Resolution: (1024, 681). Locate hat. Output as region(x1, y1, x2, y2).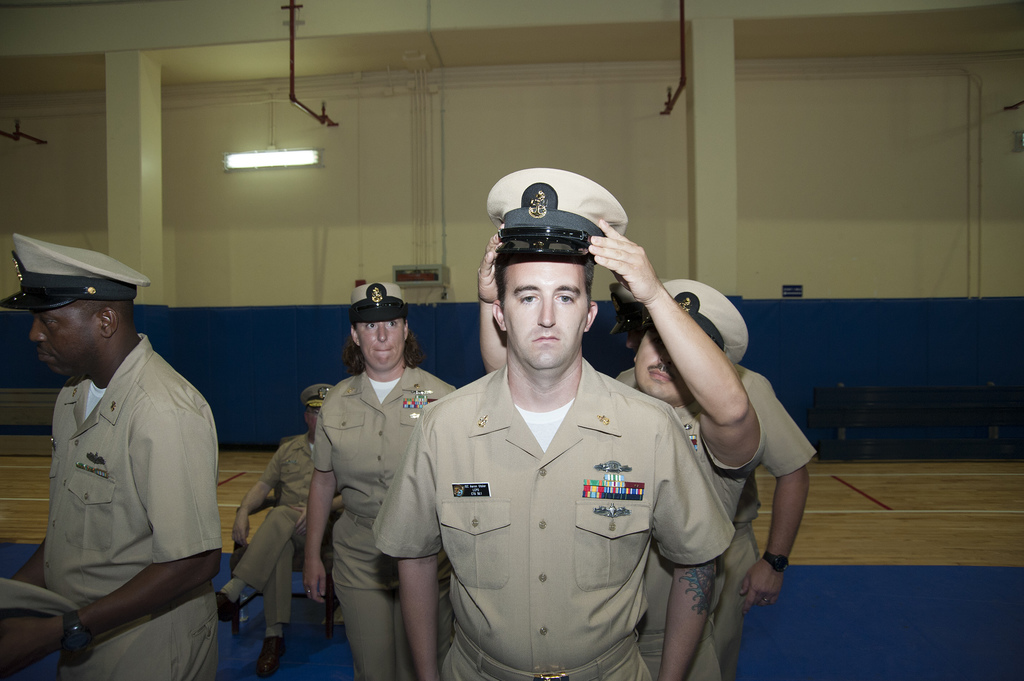
region(350, 282, 413, 323).
